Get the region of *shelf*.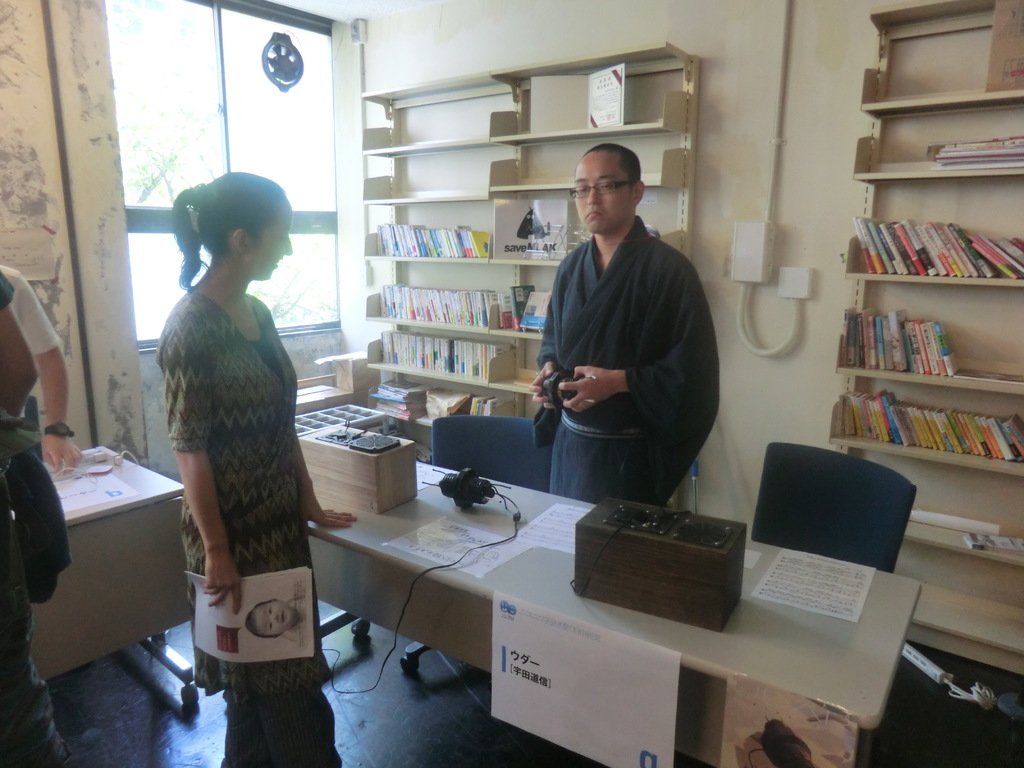
[x1=822, y1=398, x2=1023, y2=484].
